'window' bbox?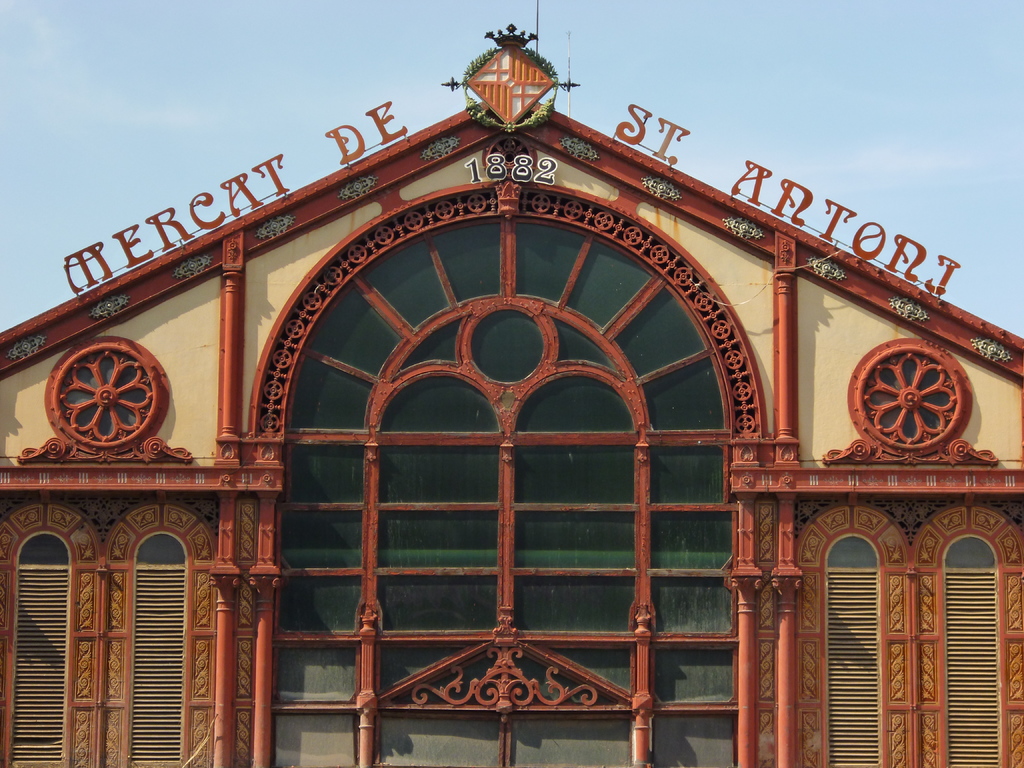
<bbox>127, 532, 186, 765</bbox>
